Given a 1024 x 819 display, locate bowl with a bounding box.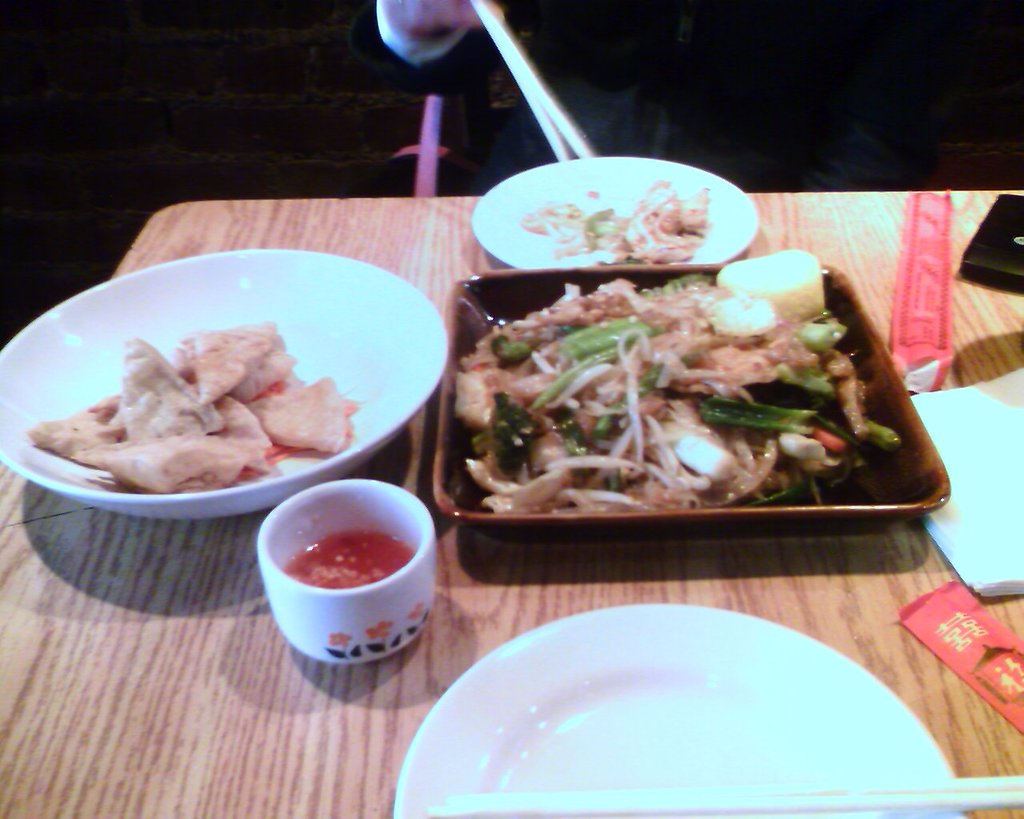
Located: 242 481 450 677.
